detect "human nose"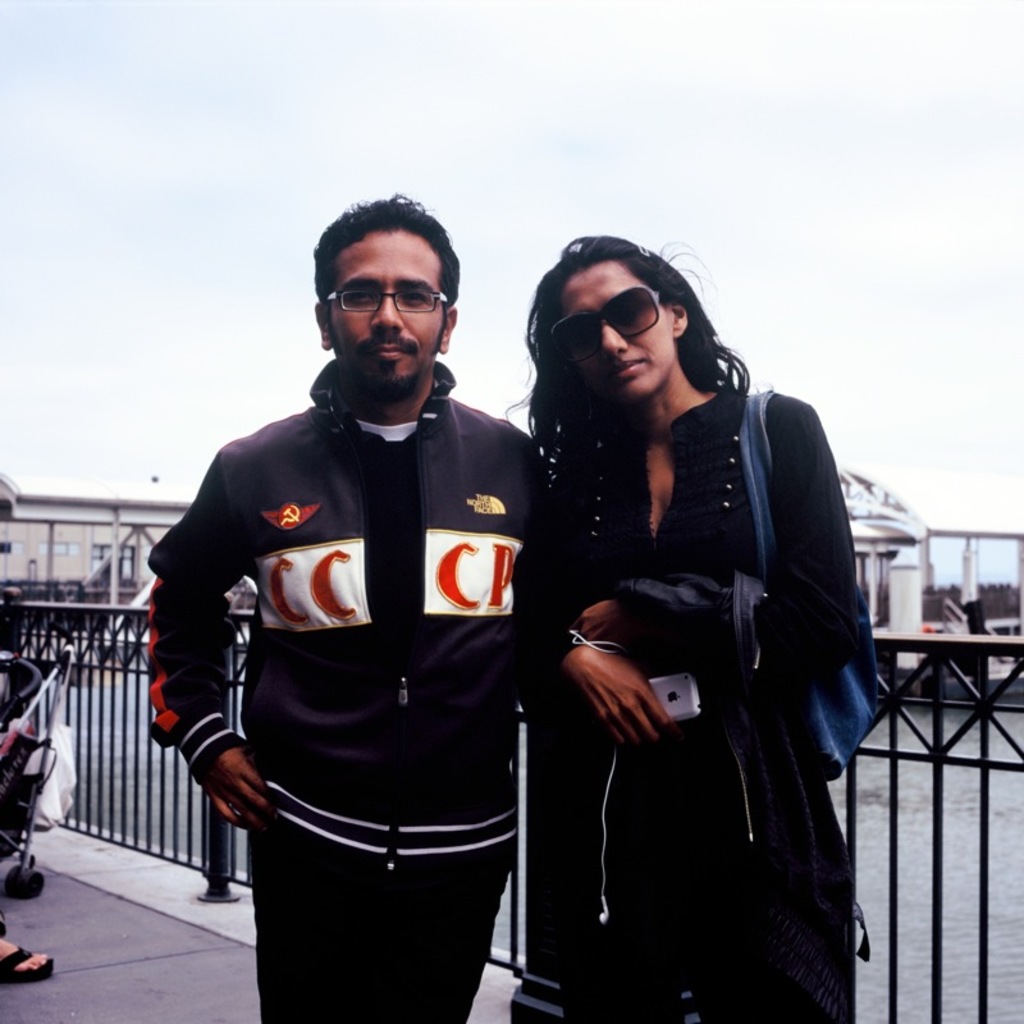
locate(600, 324, 628, 361)
